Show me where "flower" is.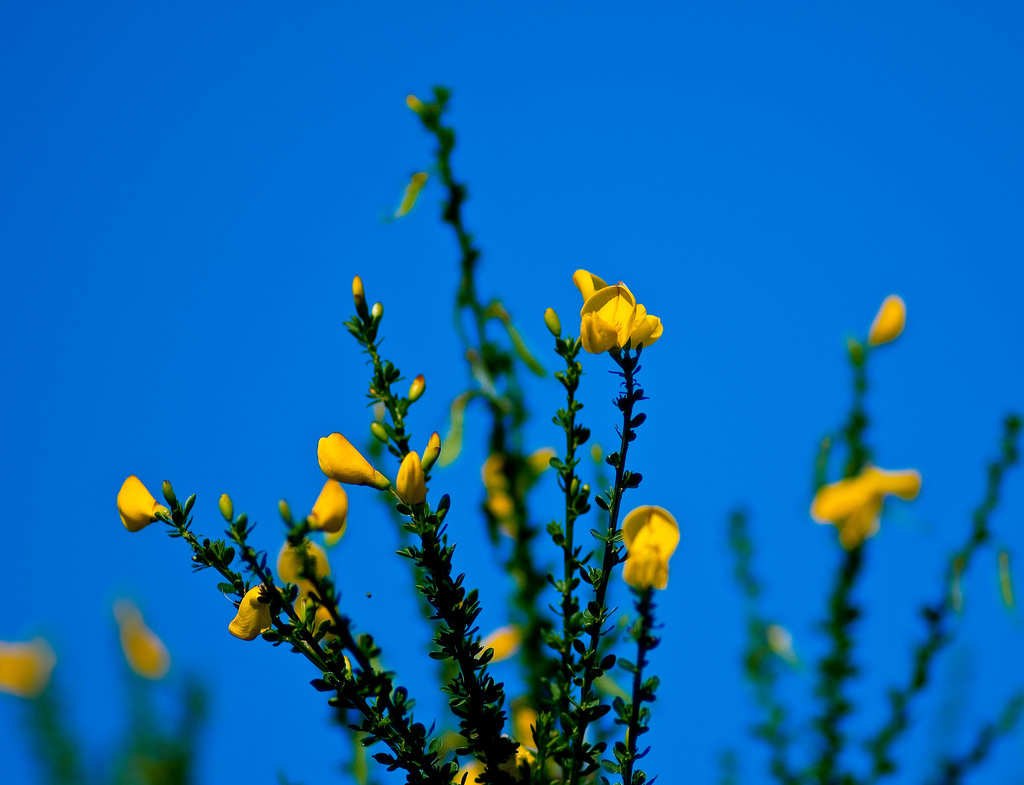
"flower" is at l=0, t=647, r=58, b=700.
